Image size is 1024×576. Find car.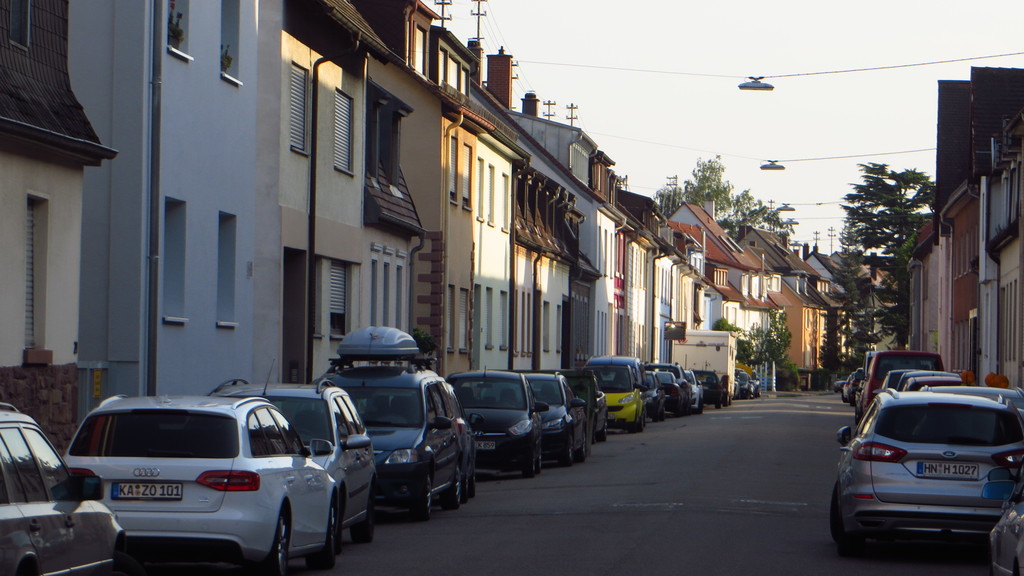
{"left": 519, "top": 369, "right": 579, "bottom": 463}.
